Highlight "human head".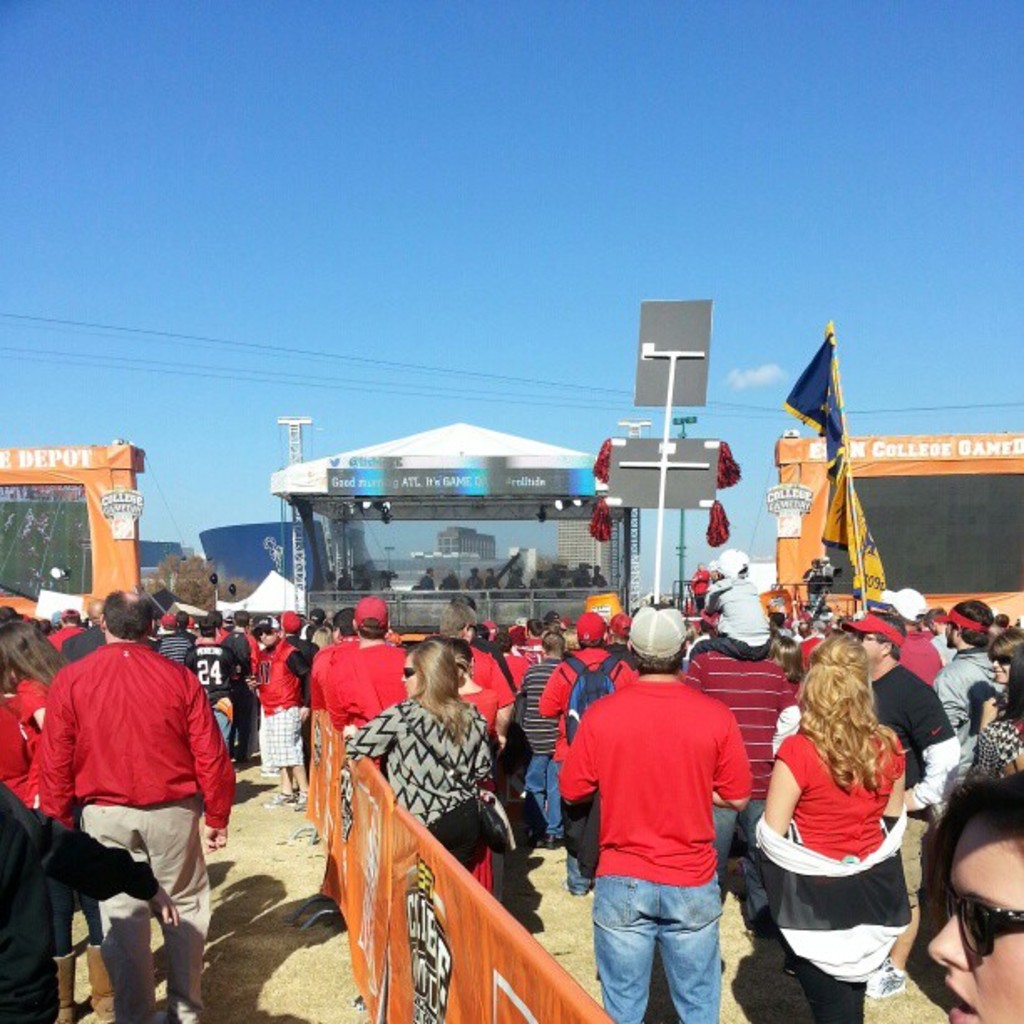
Highlighted region: select_region(522, 616, 544, 636).
